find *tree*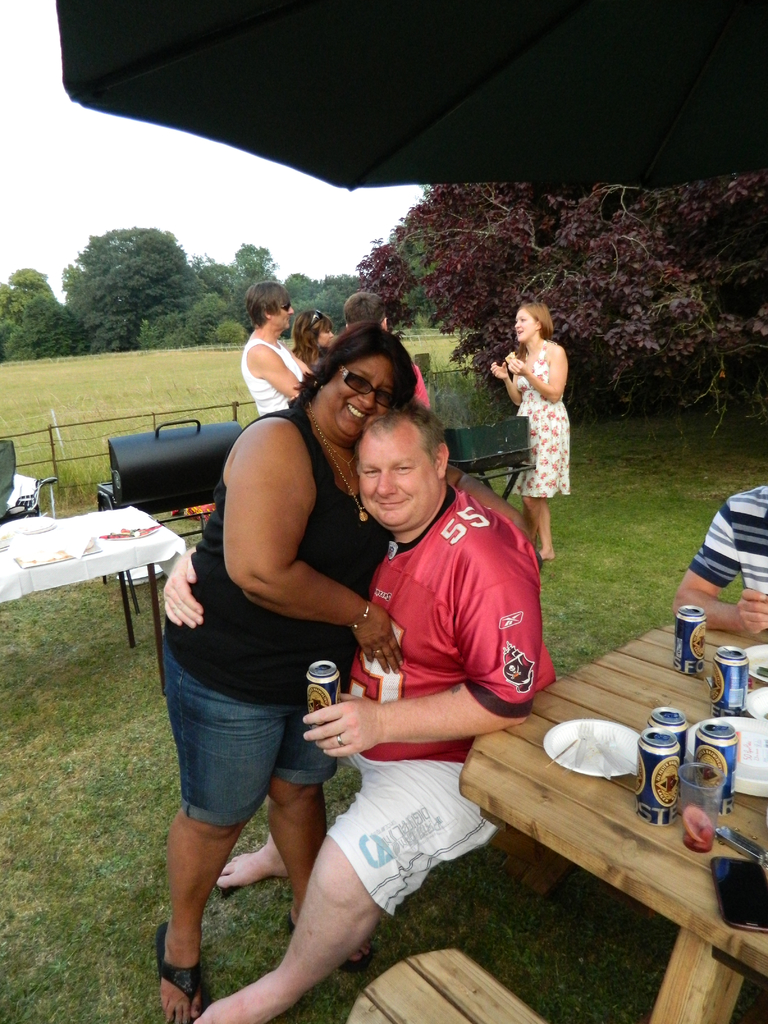
(x1=0, y1=264, x2=108, y2=358)
